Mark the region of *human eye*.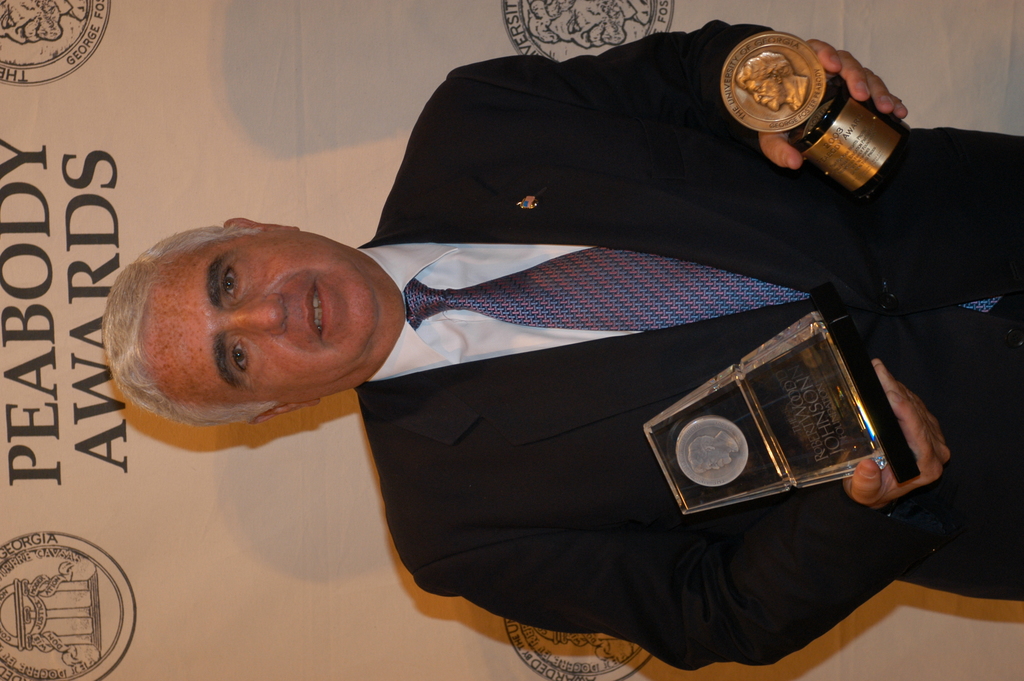
Region: (223,331,252,380).
